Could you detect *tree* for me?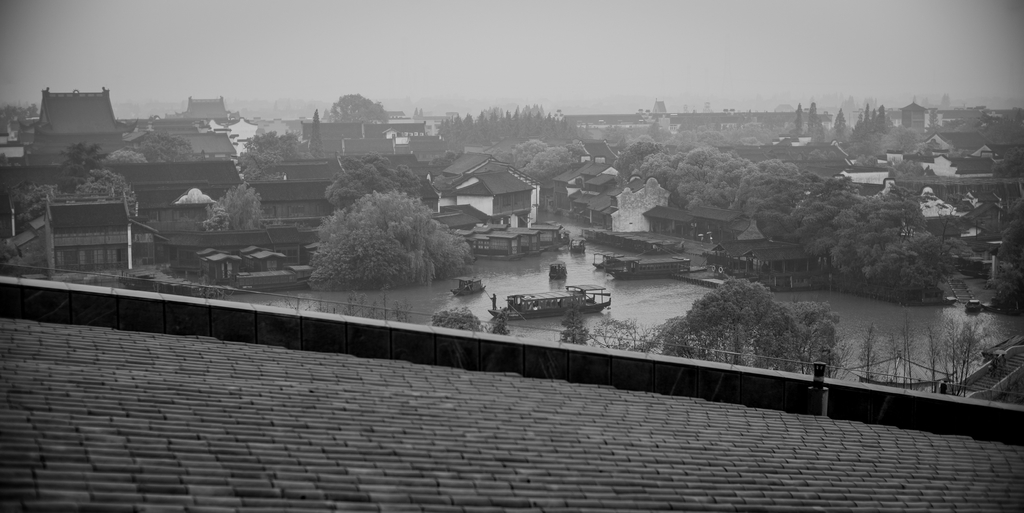
Detection result: rect(75, 168, 133, 201).
